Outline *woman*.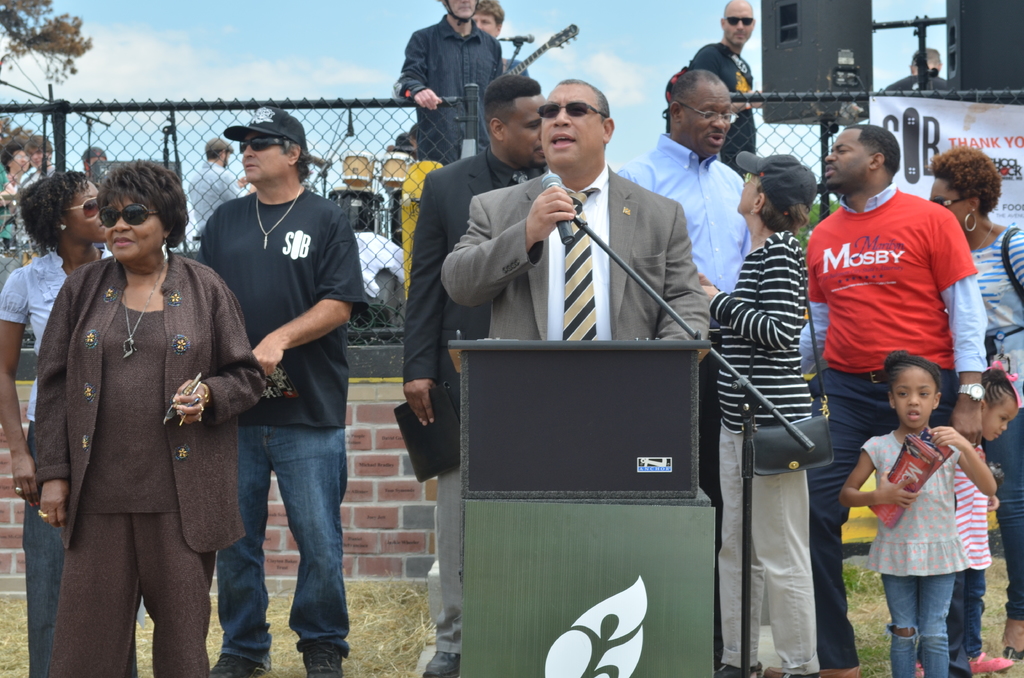
Outline: select_region(925, 145, 1023, 675).
